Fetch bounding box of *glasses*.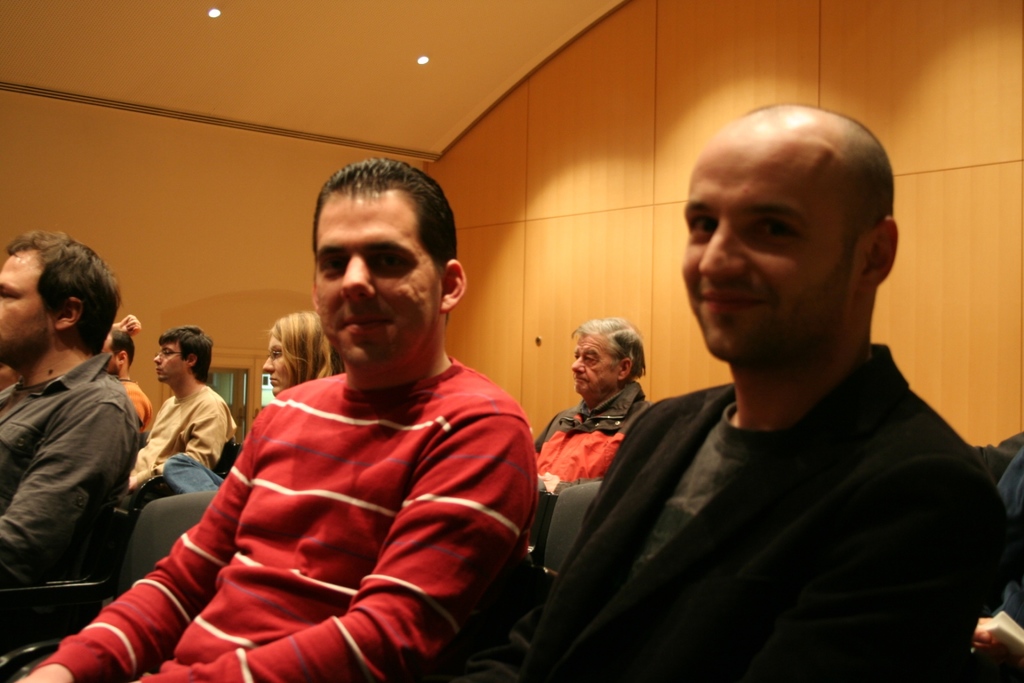
Bbox: pyautogui.locateOnScreen(155, 347, 186, 355).
